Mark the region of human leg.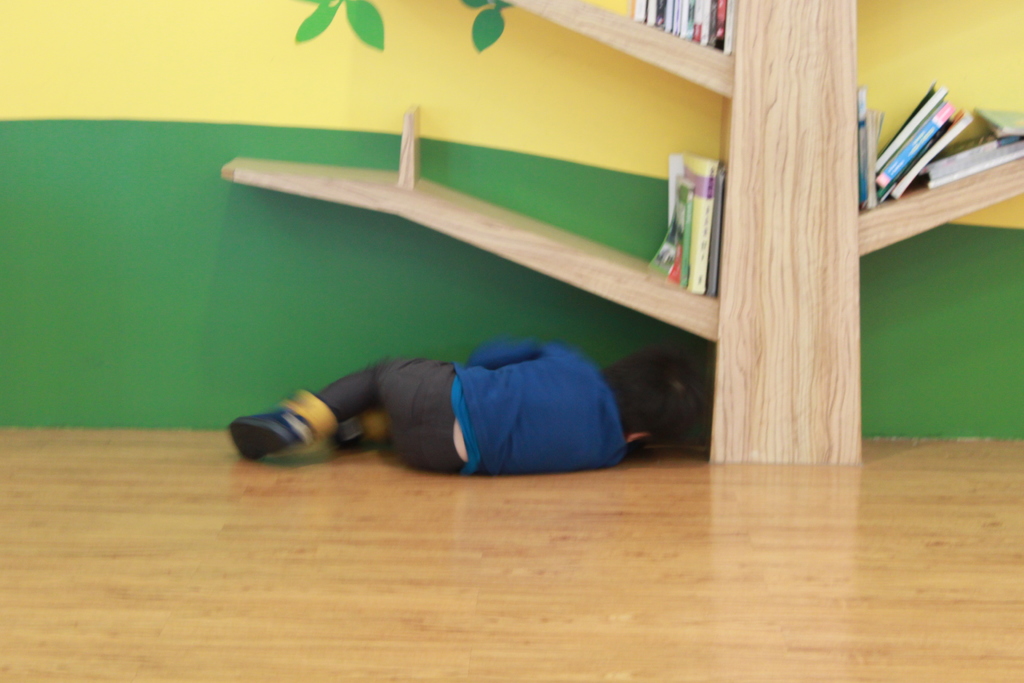
Region: 225,356,453,460.
